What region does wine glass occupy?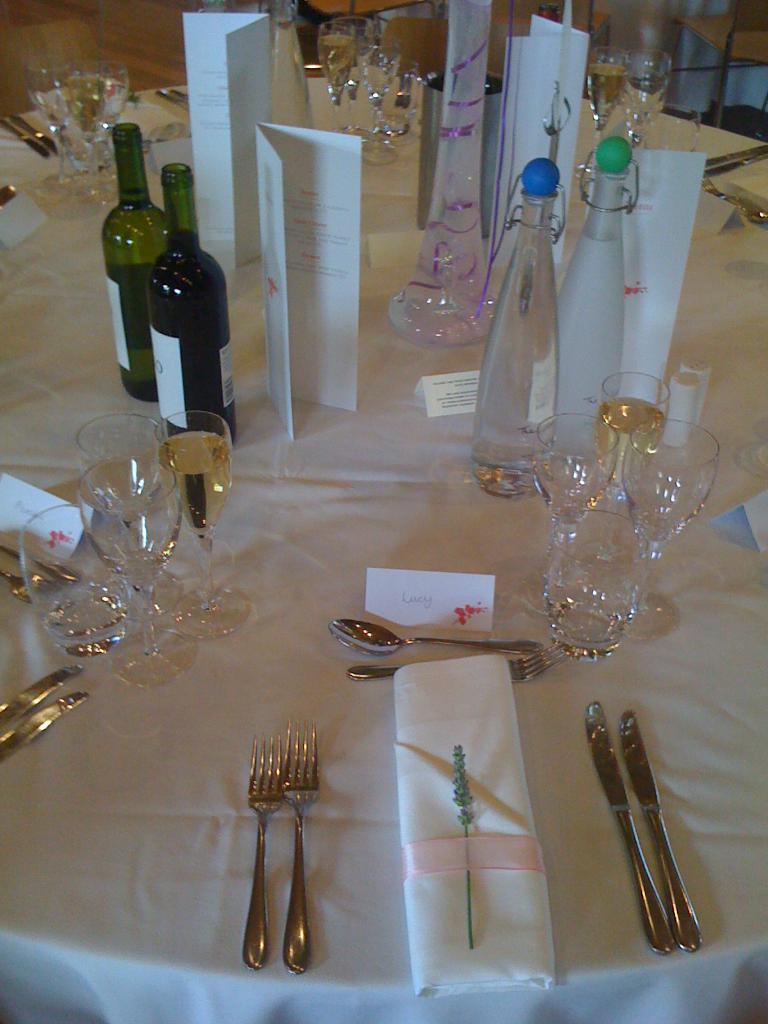
crop(583, 44, 618, 182).
